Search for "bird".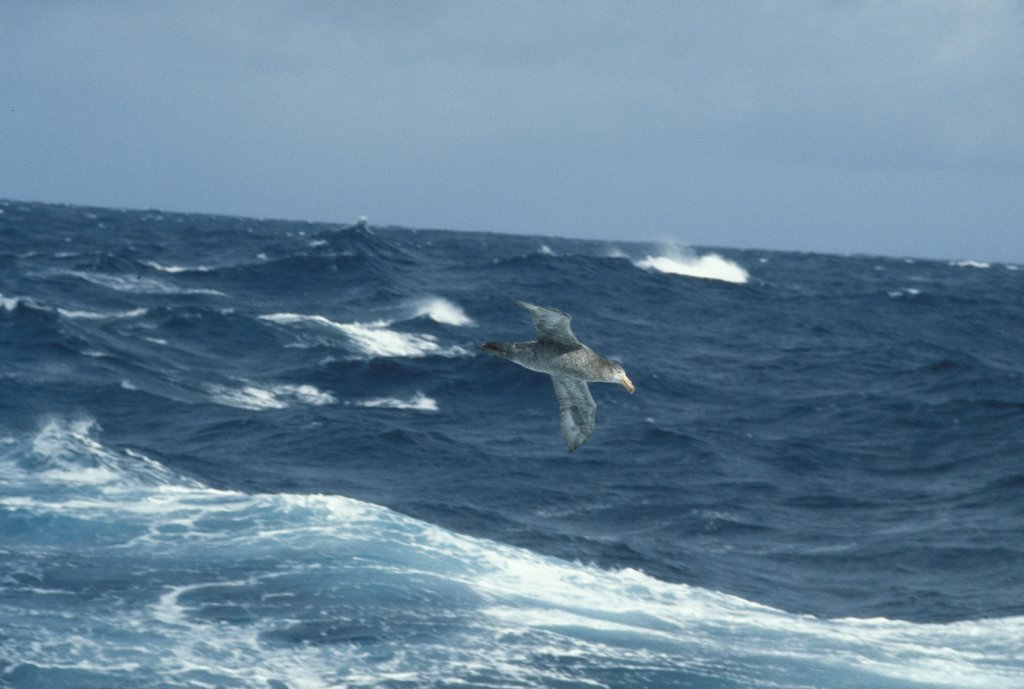
Found at left=476, top=313, right=634, bottom=441.
